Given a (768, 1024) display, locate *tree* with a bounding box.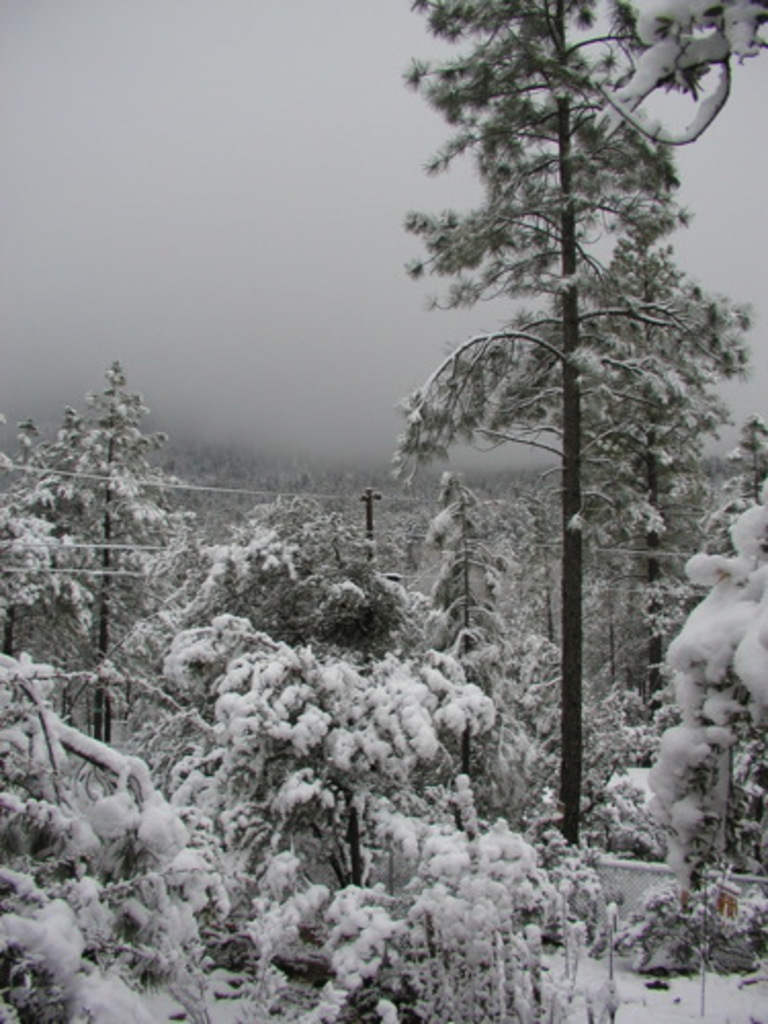
Located: <bbox>0, 502, 74, 692</bbox>.
